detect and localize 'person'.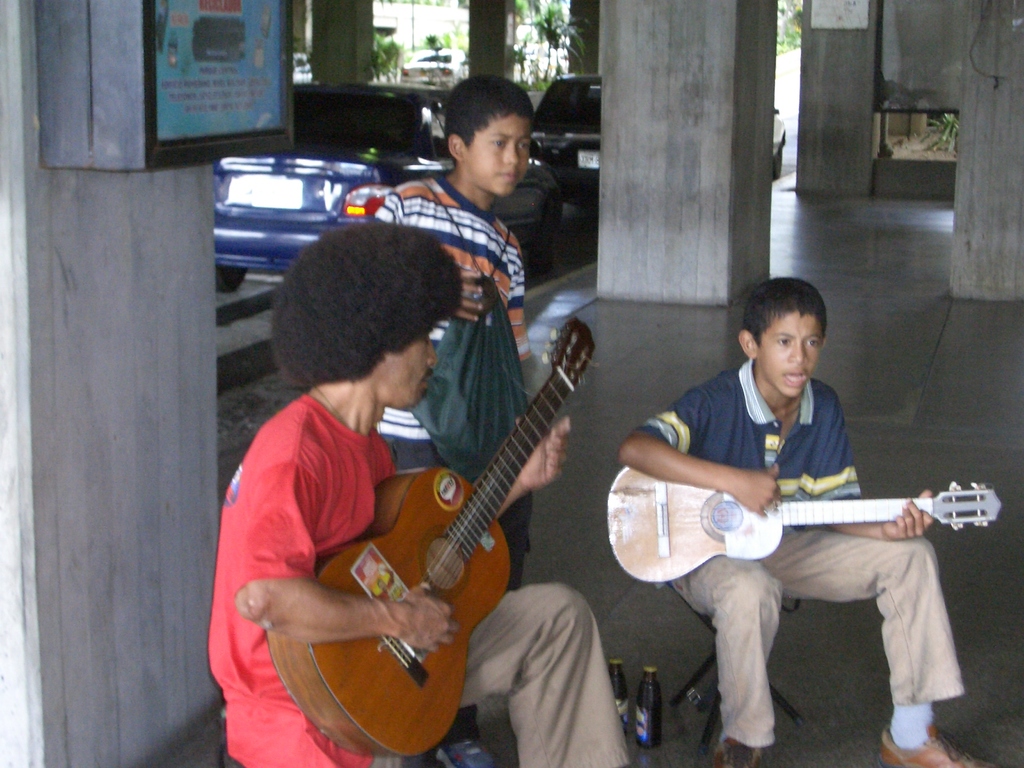
Localized at (left=611, top=274, right=996, bottom=767).
